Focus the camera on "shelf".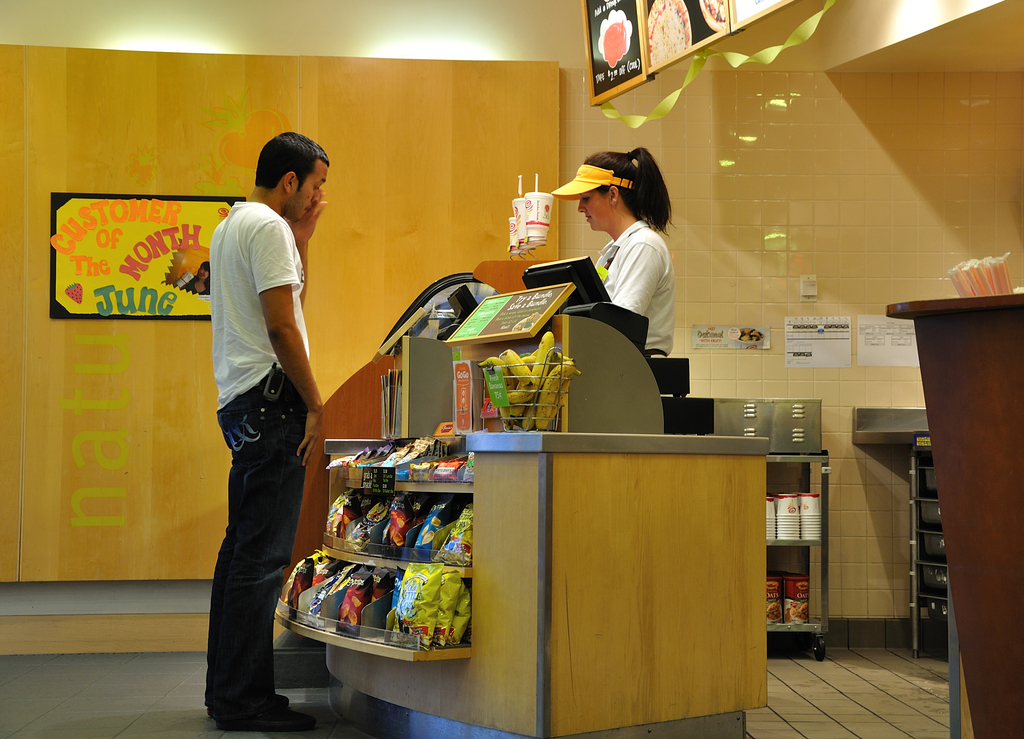
Focus region: detection(905, 439, 947, 659).
